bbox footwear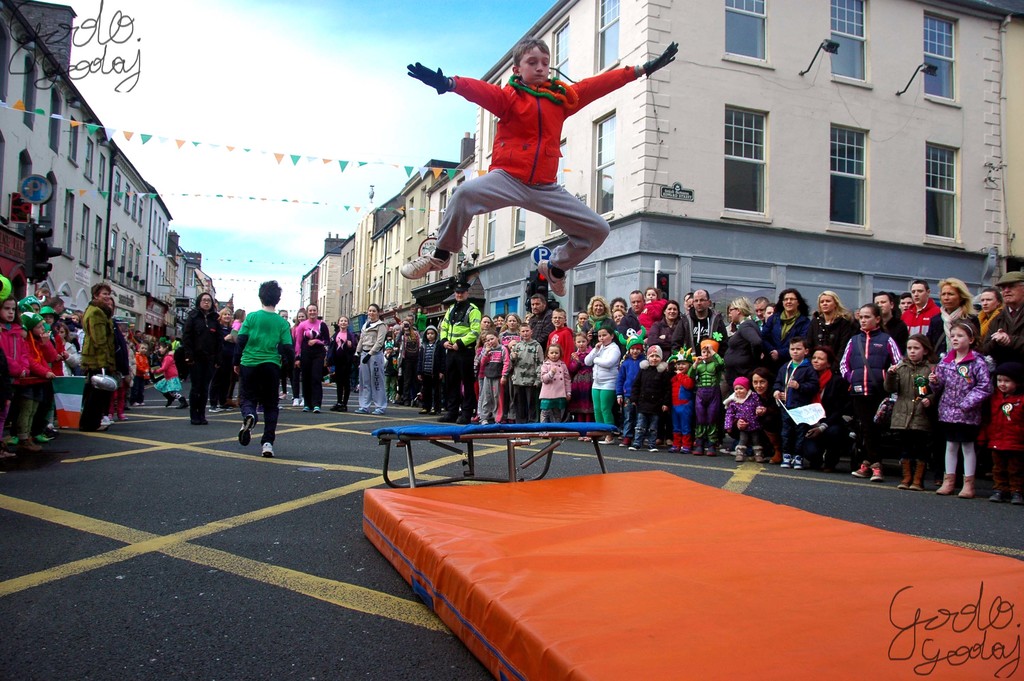
pyautogui.locateOnScreen(397, 245, 451, 278)
